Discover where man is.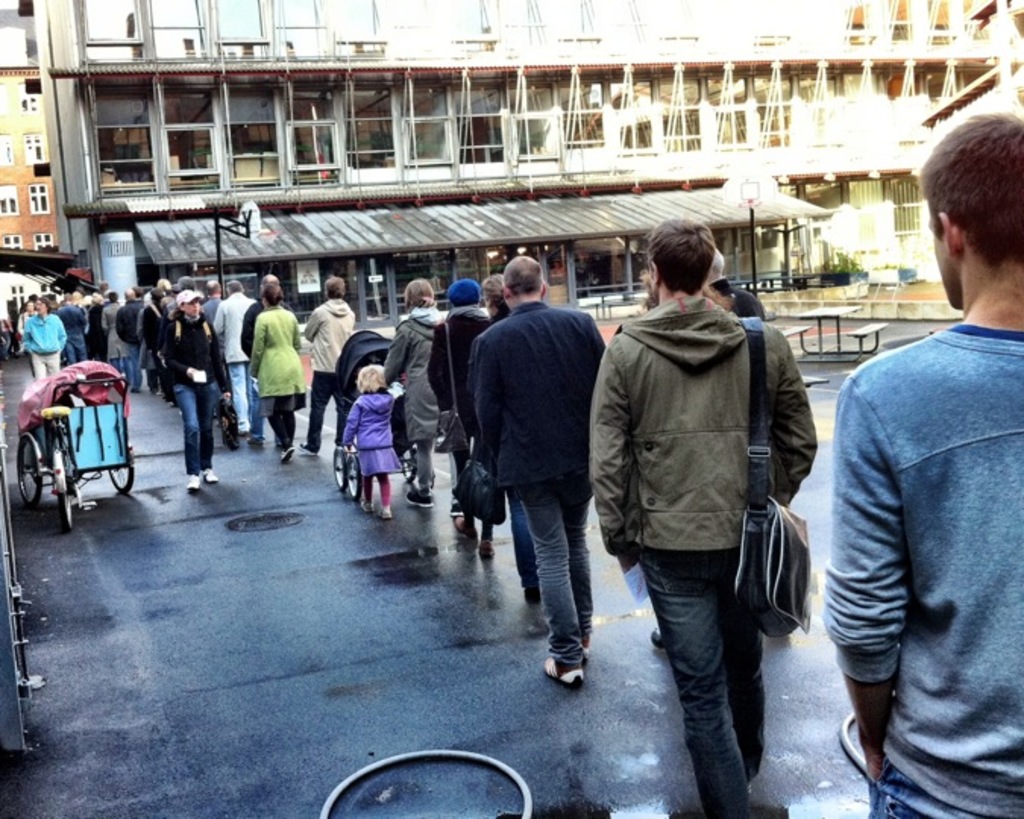
Discovered at x1=21 y1=299 x2=70 y2=379.
